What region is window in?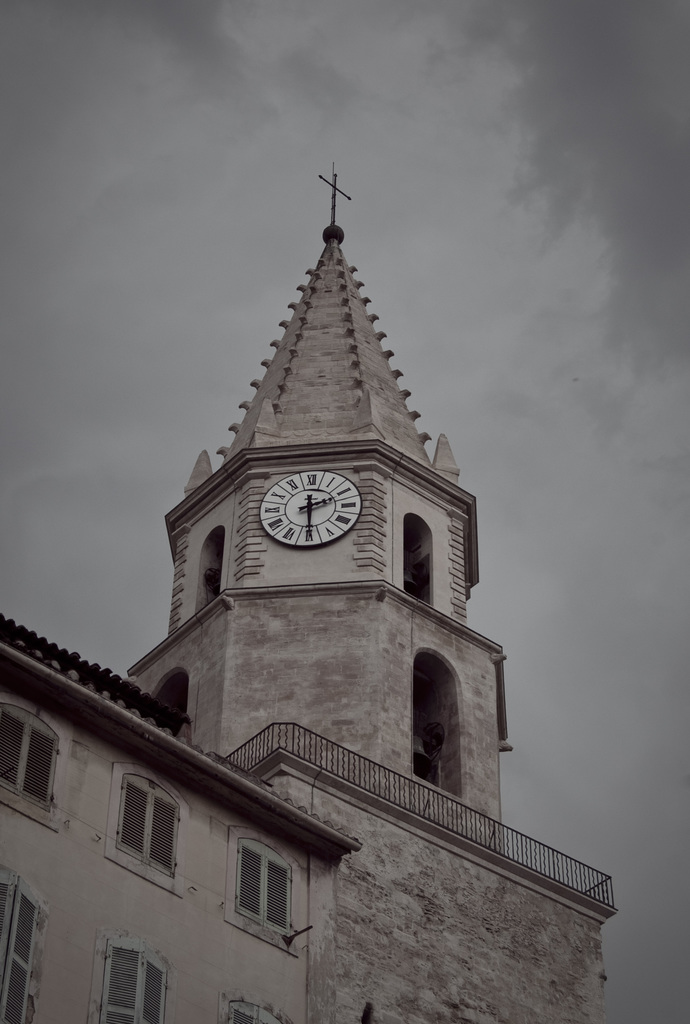
select_region(0, 709, 61, 833).
